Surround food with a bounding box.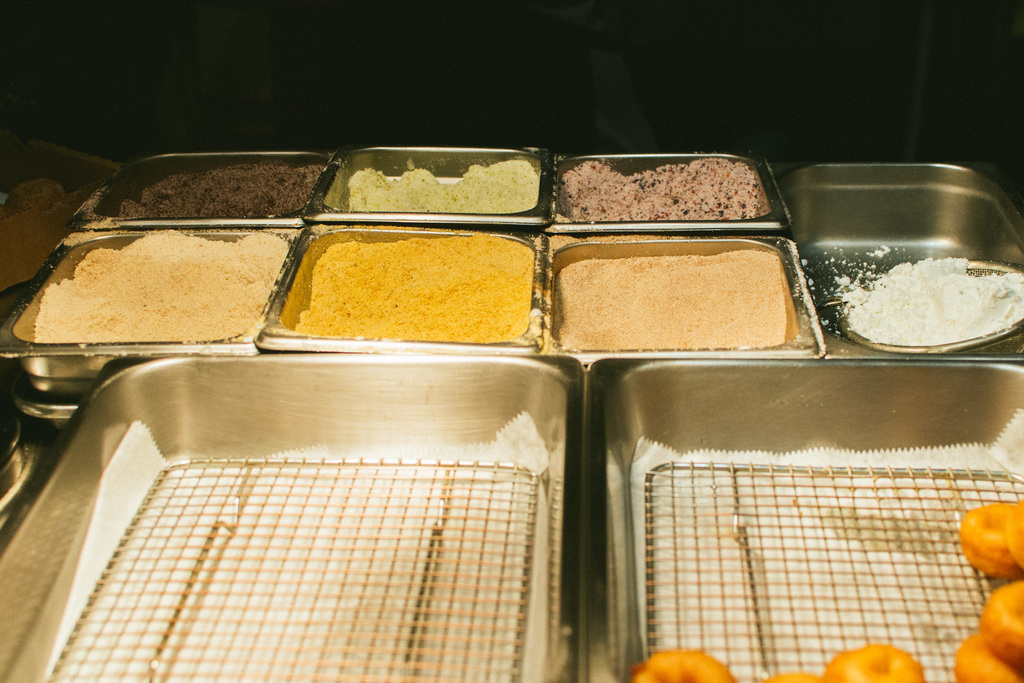
{"left": 31, "top": 226, "right": 291, "bottom": 338}.
